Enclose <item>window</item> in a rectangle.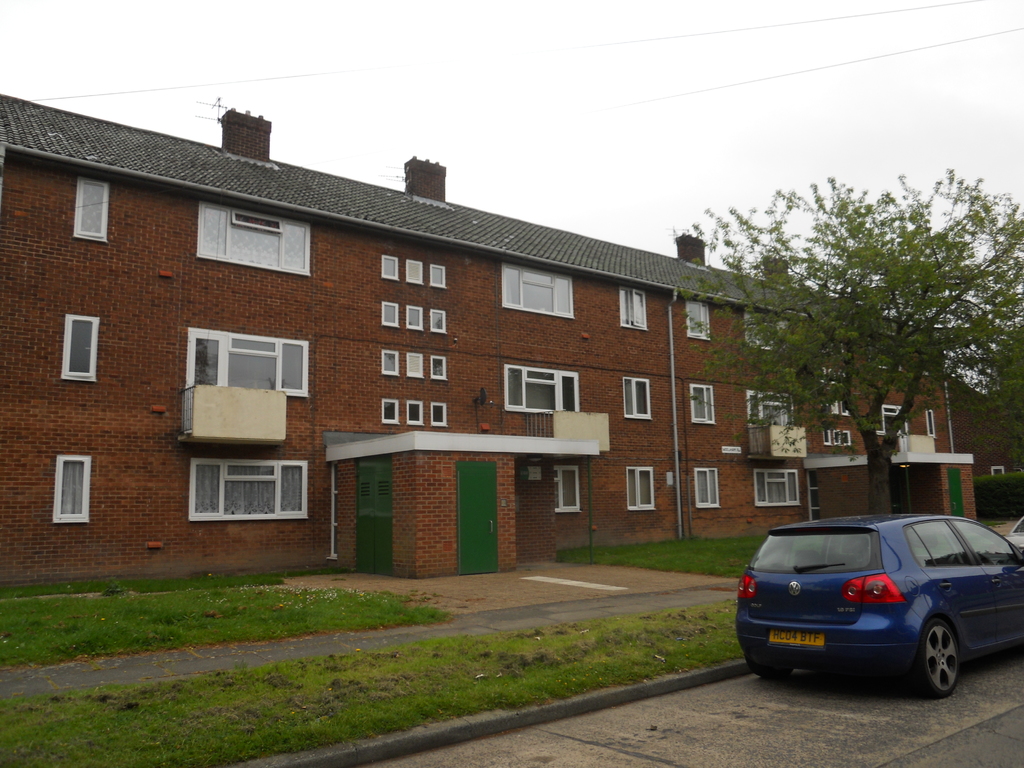
186:452:300:525.
